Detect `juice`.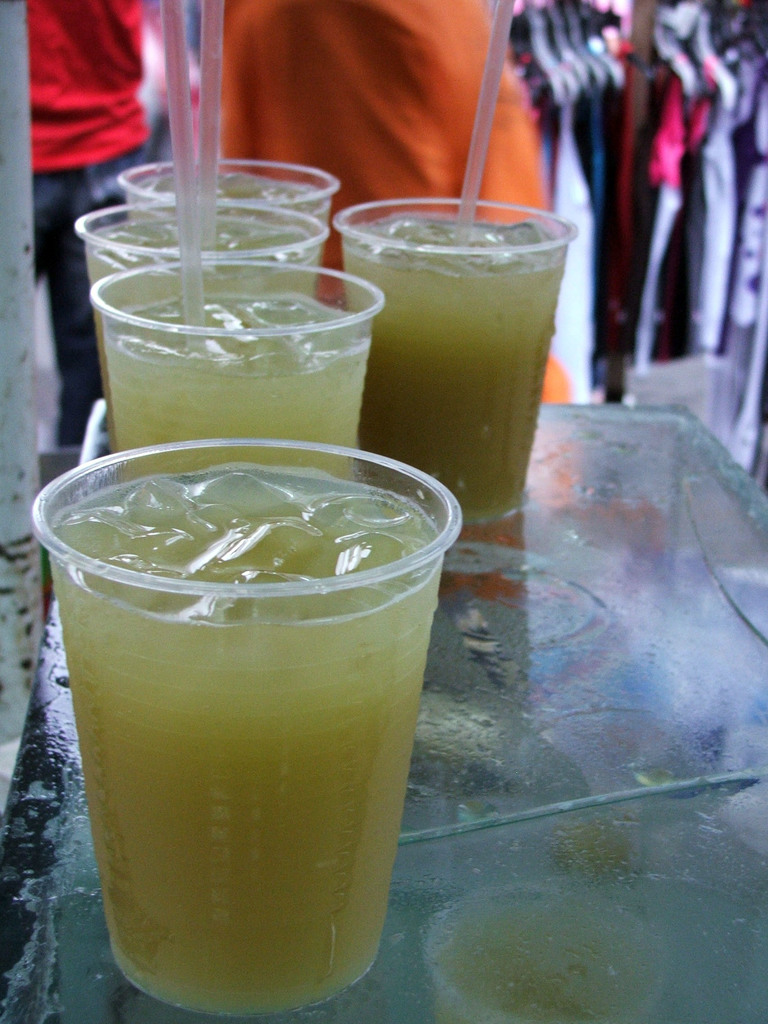
Detected at box(124, 174, 333, 227).
